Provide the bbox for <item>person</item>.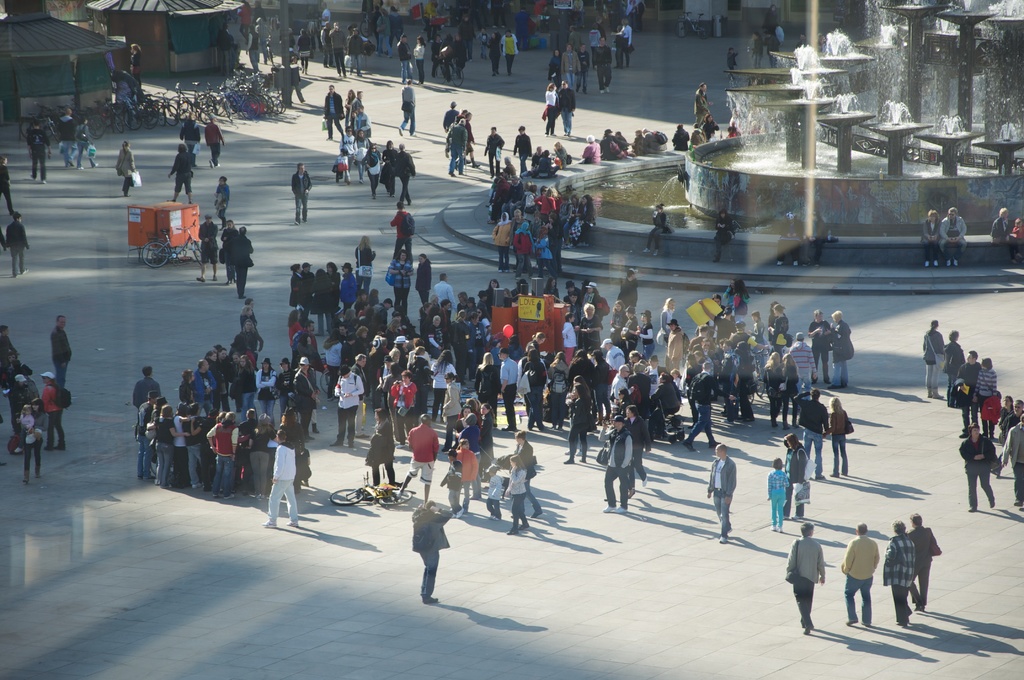
region(420, 300, 437, 341).
